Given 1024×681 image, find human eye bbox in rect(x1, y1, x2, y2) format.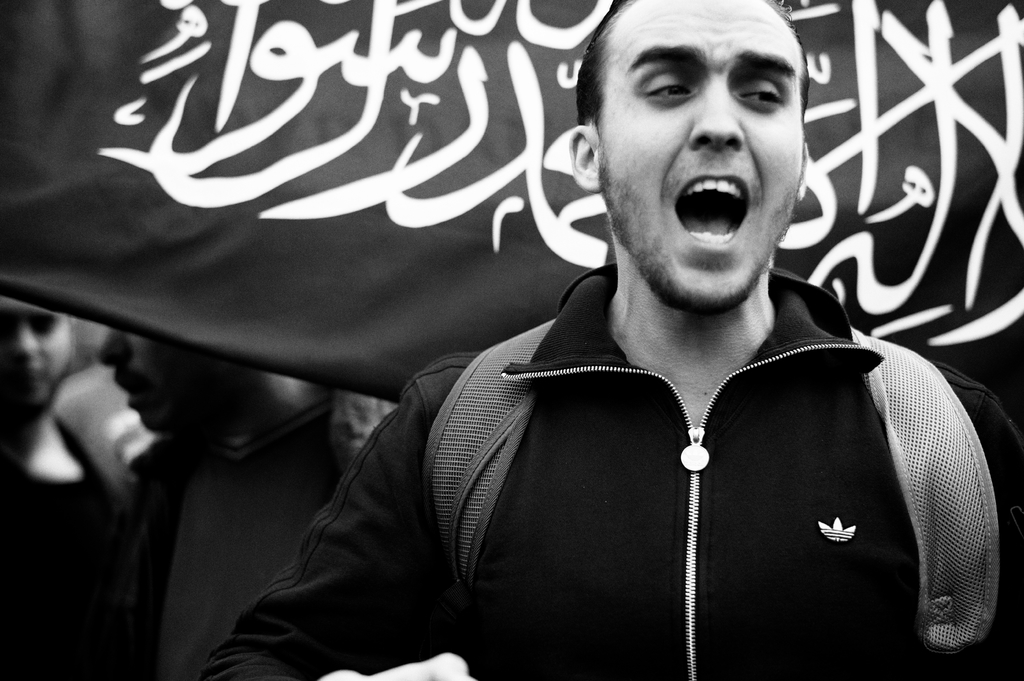
rect(639, 76, 700, 100).
